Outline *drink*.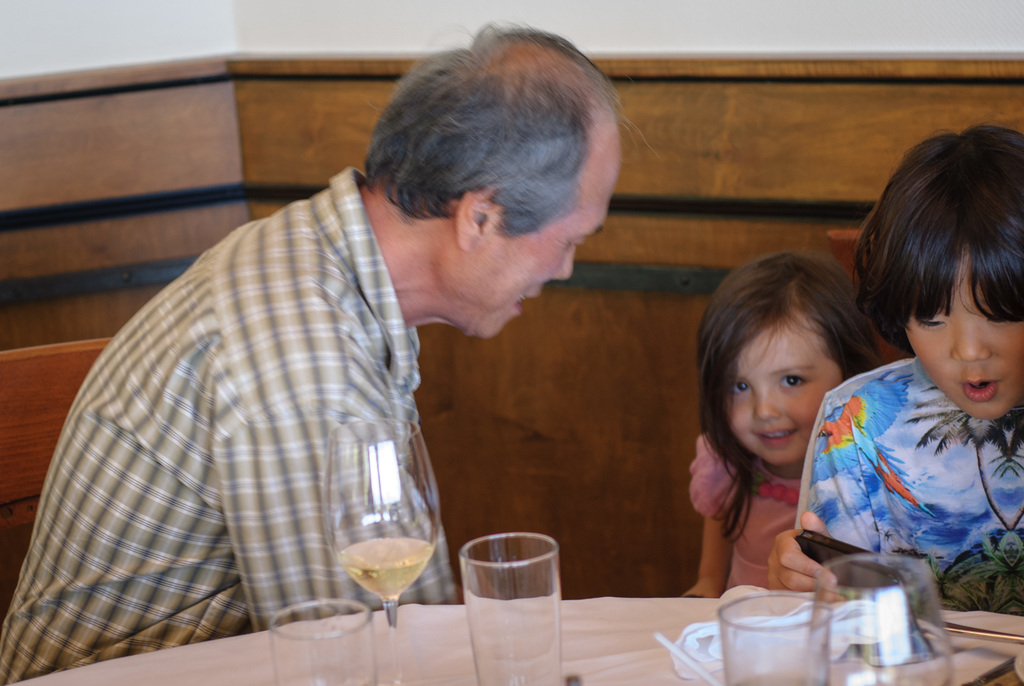
Outline: box=[332, 540, 435, 604].
